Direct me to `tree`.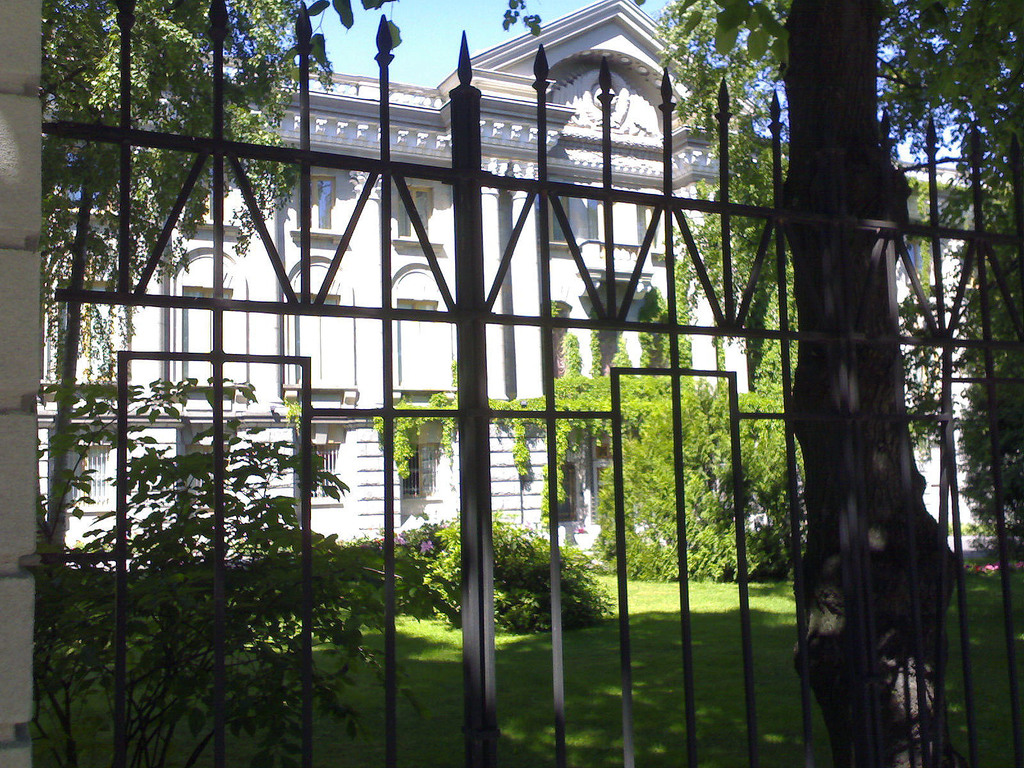
Direction: box=[35, 0, 307, 408].
